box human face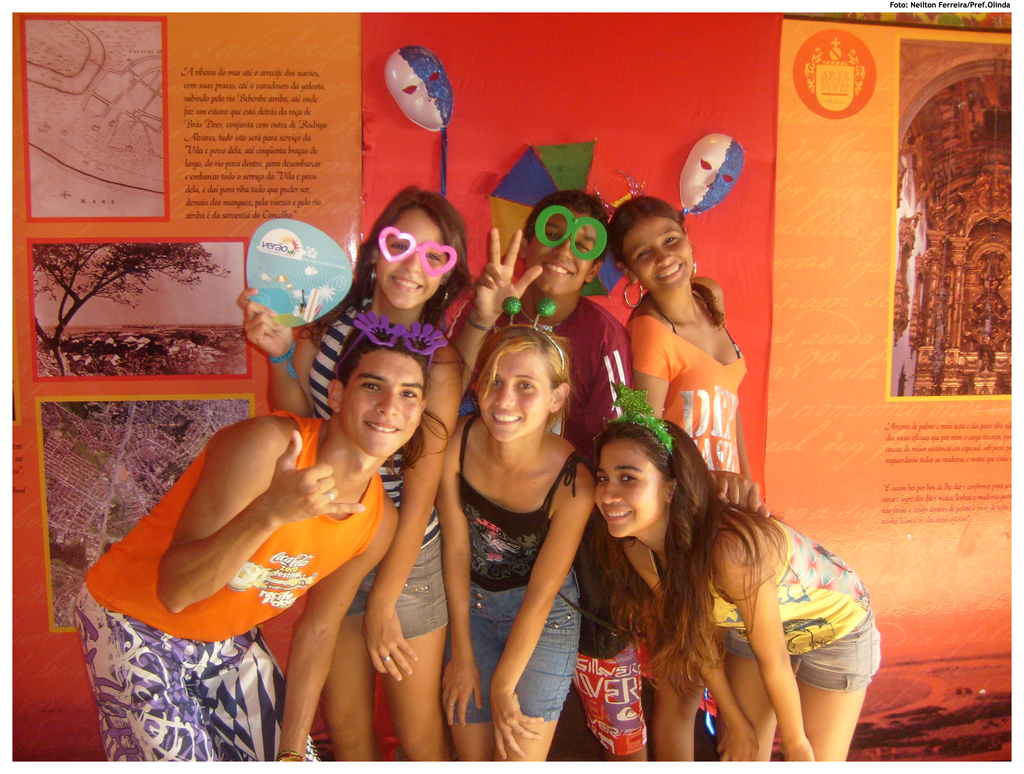
<region>533, 214, 591, 294</region>
